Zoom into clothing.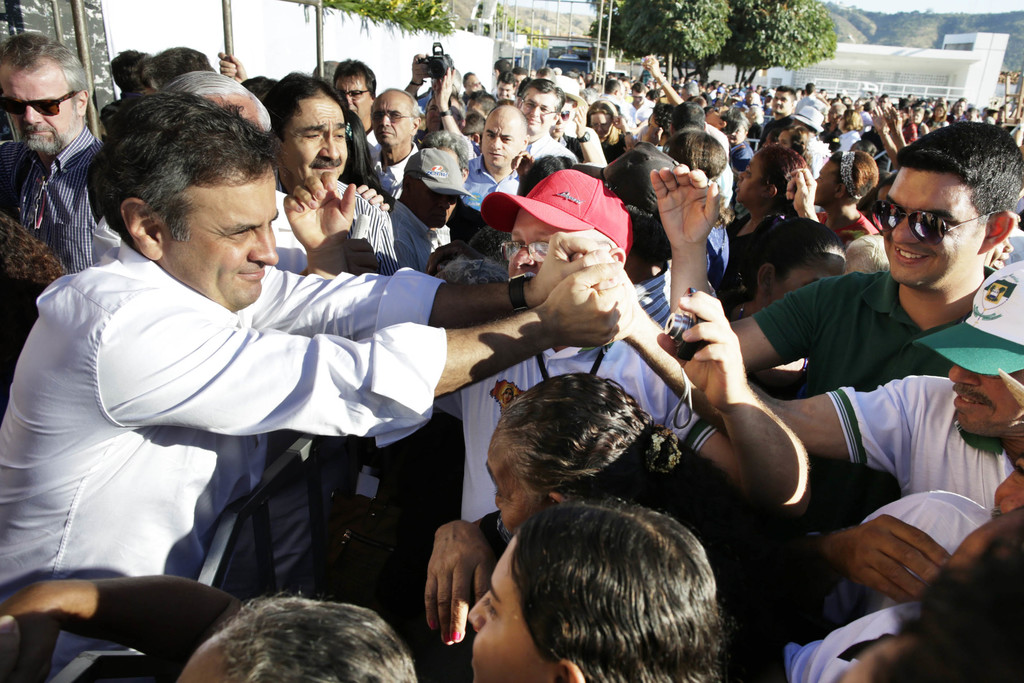
Zoom target: (0,131,100,272).
